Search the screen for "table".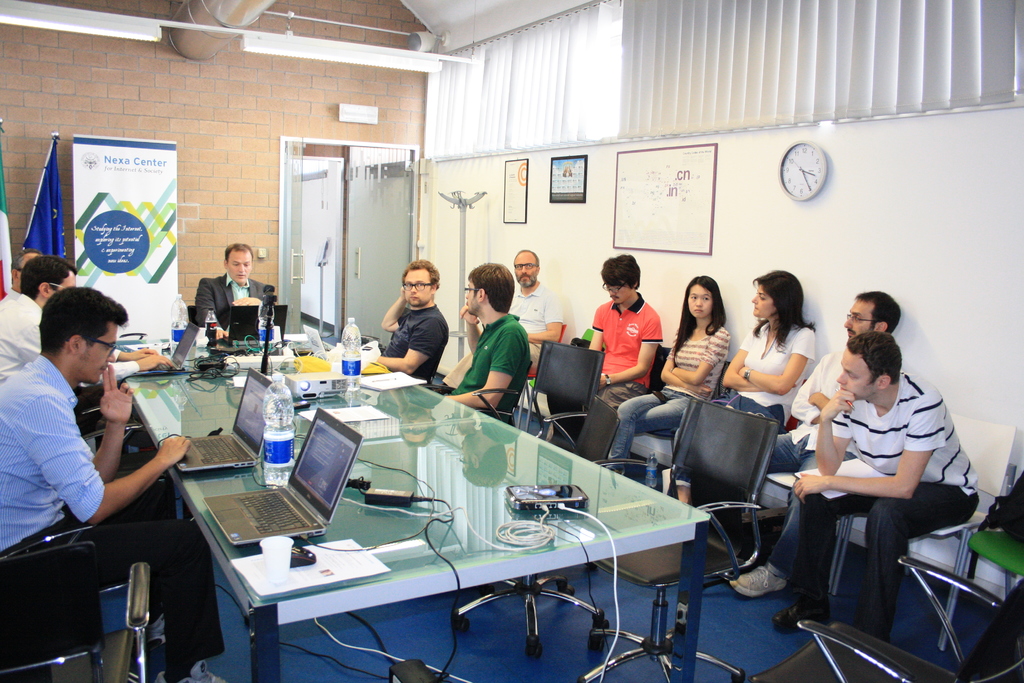
Found at [x1=122, y1=378, x2=749, y2=679].
